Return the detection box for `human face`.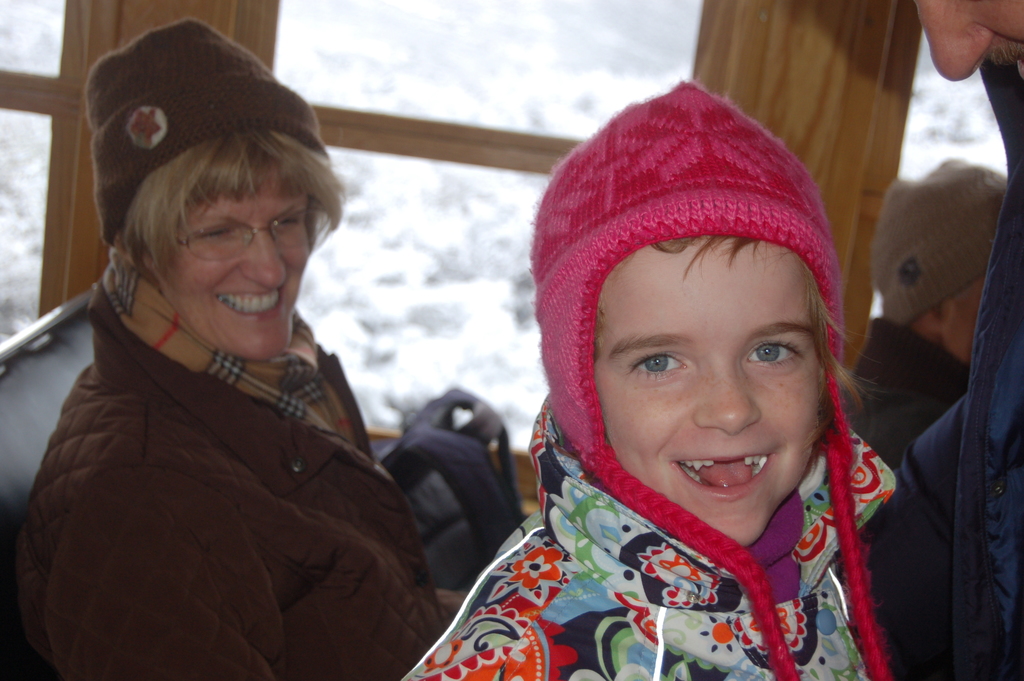
BBox(605, 236, 822, 543).
